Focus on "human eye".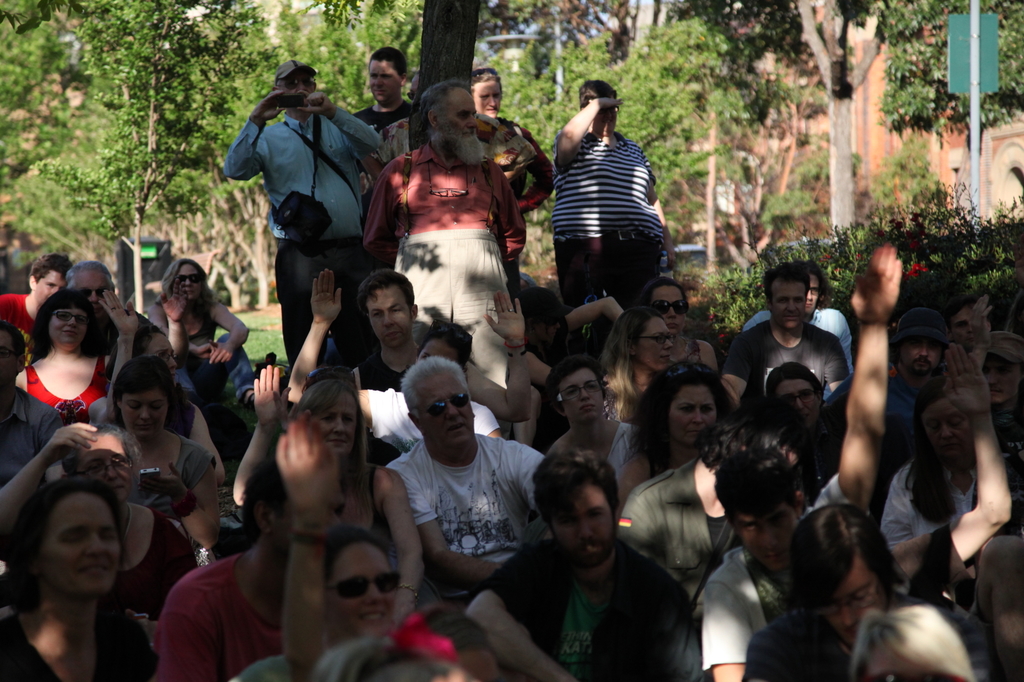
Focused at left=588, top=383, right=598, bottom=392.
